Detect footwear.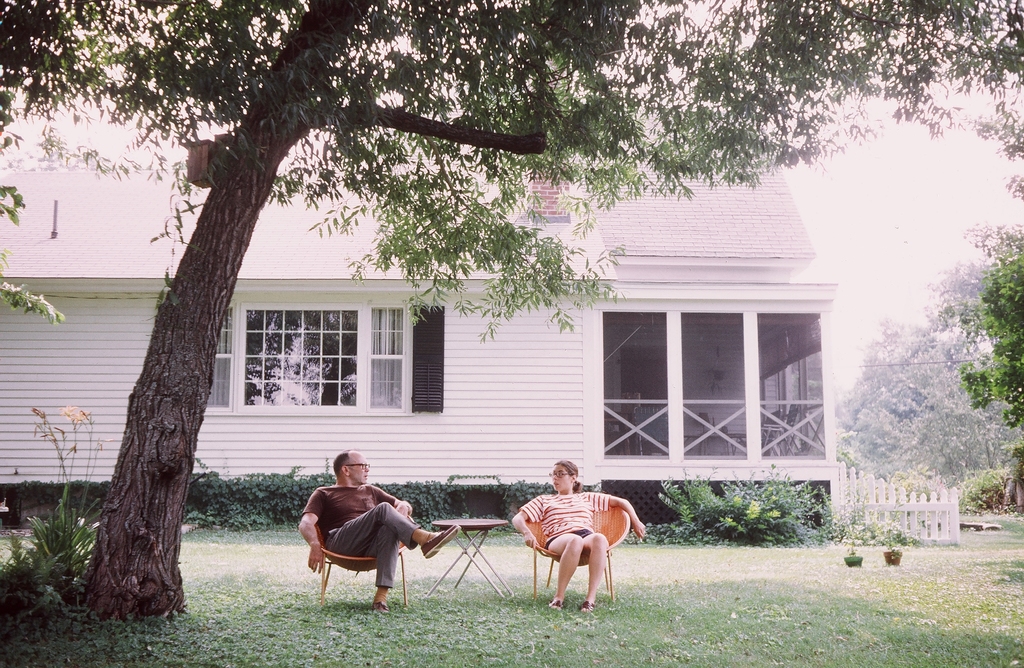
Detected at 374 601 388 615.
